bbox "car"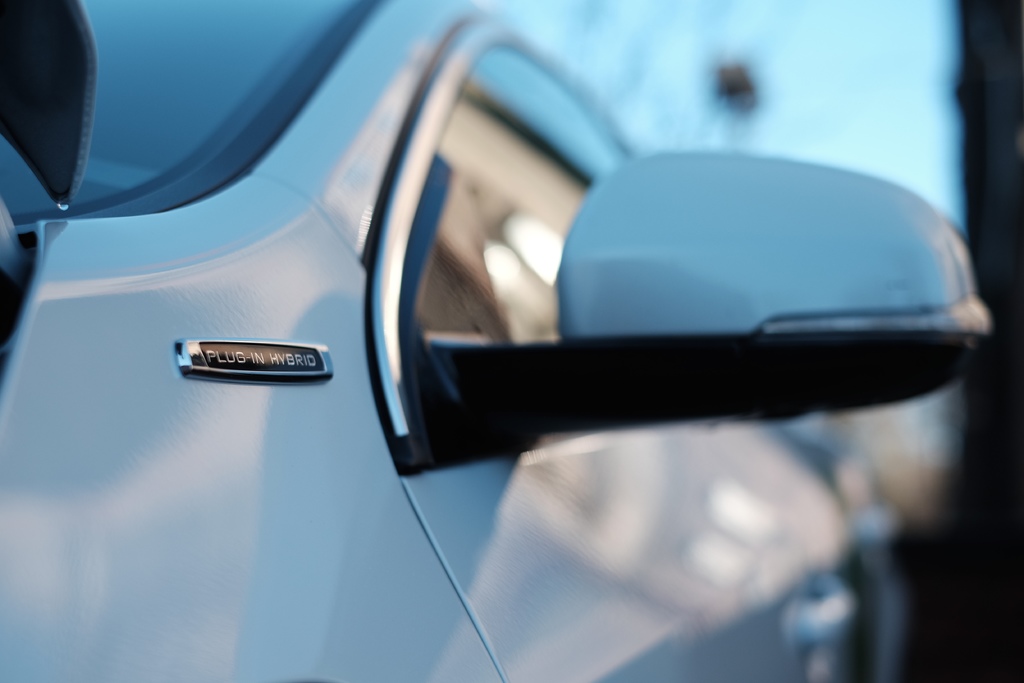
(3,0,1020,679)
